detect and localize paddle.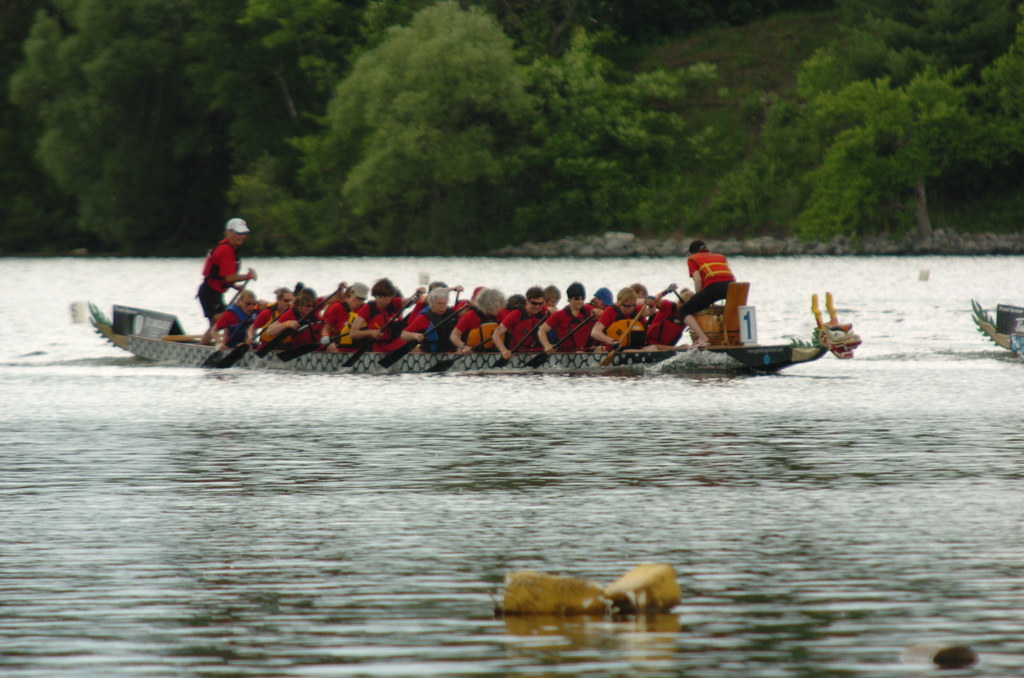
Localized at [315,330,350,354].
